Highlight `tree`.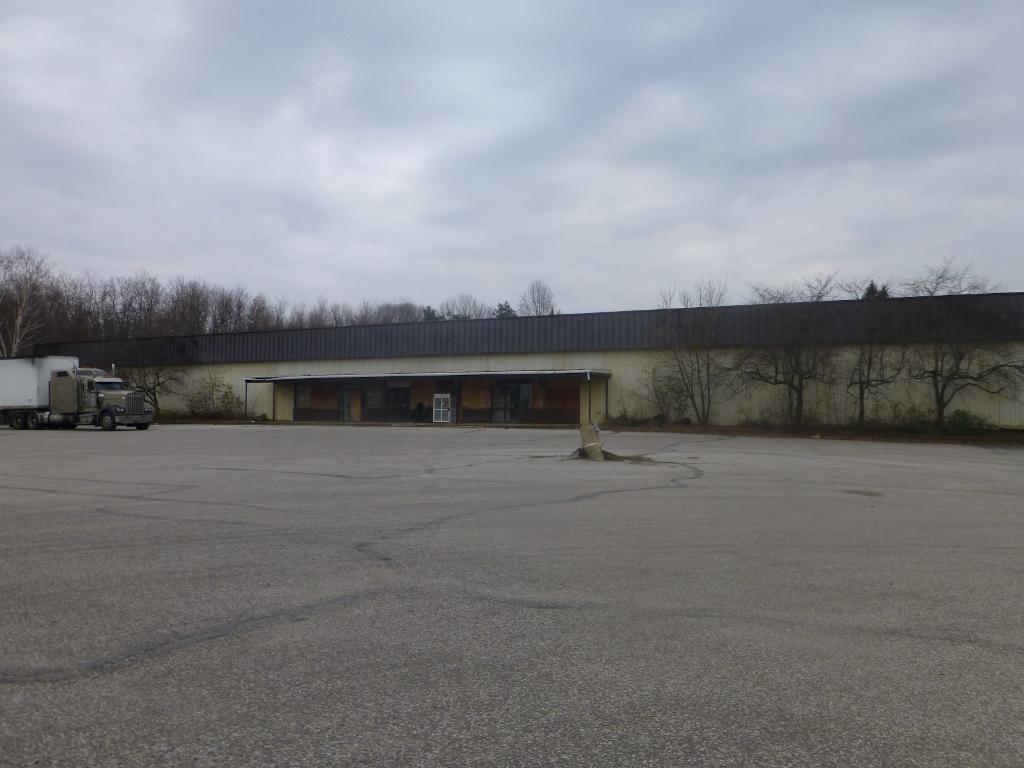
Highlighted region: 896,262,1023,435.
